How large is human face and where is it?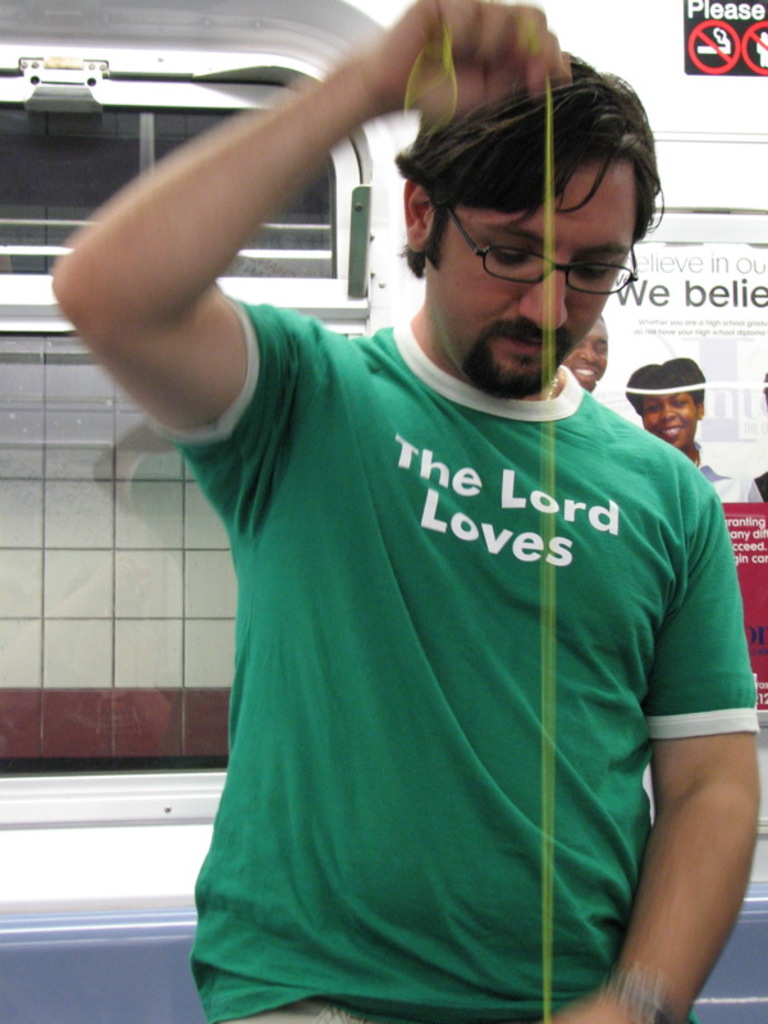
Bounding box: Rect(557, 315, 611, 401).
